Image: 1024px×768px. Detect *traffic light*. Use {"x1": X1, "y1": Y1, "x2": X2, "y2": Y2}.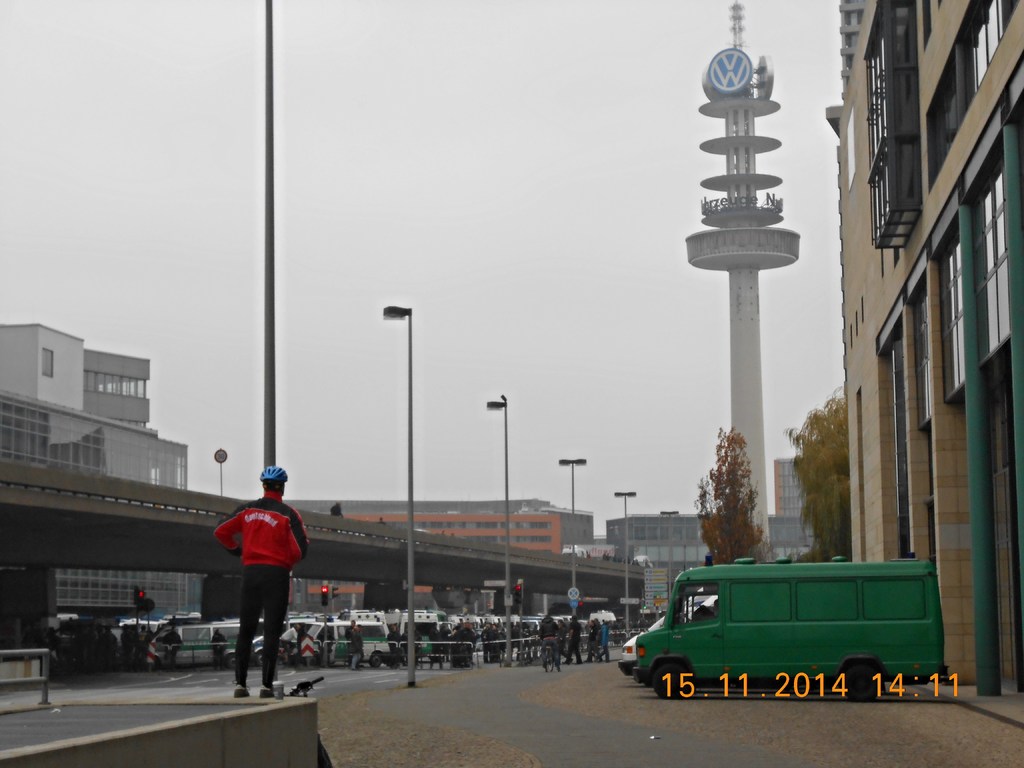
{"x1": 321, "y1": 584, "x2": 329, "y2": 608}.
